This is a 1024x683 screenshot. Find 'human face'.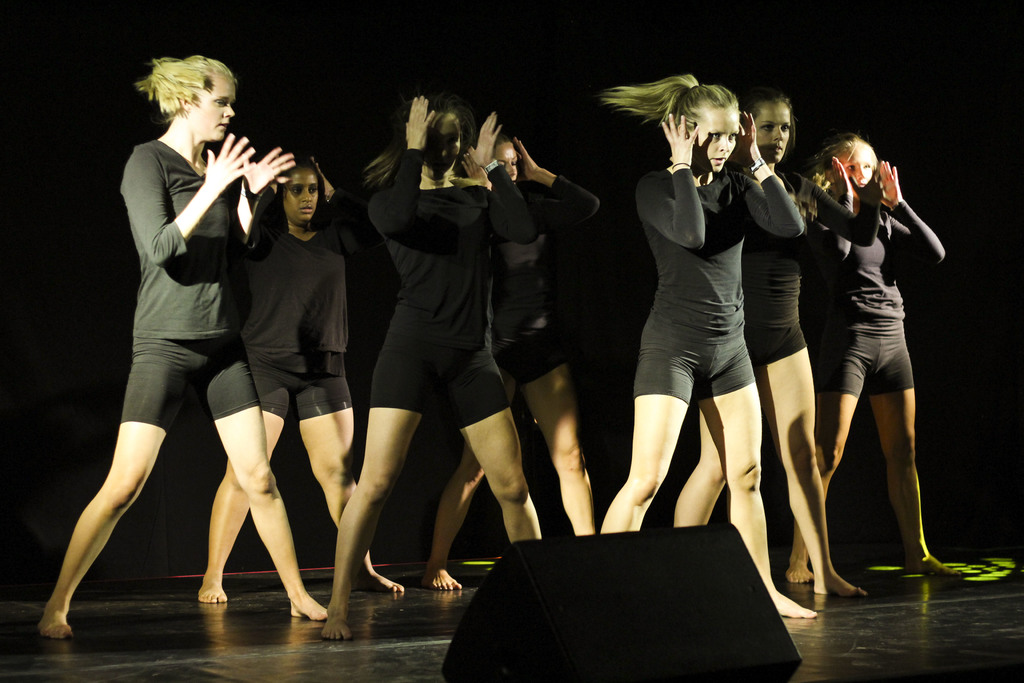
Bounding box: l=754, t=101, r=793, b=163.
